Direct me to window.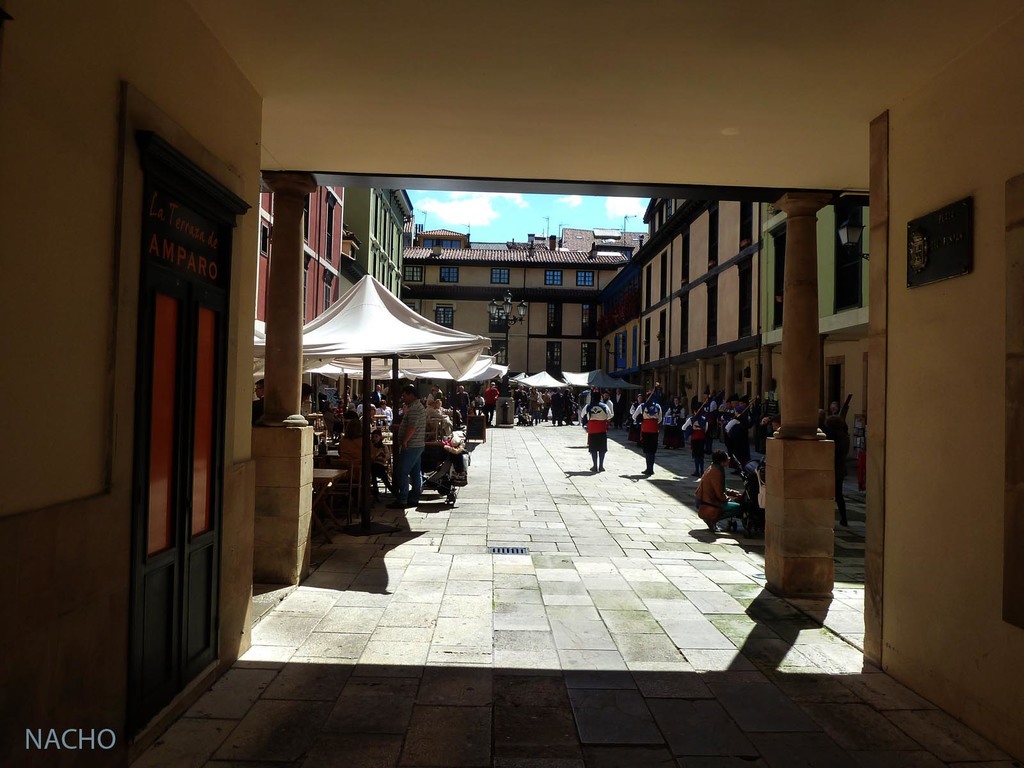
Direction: bbox=(545, 340, 561, 375).
